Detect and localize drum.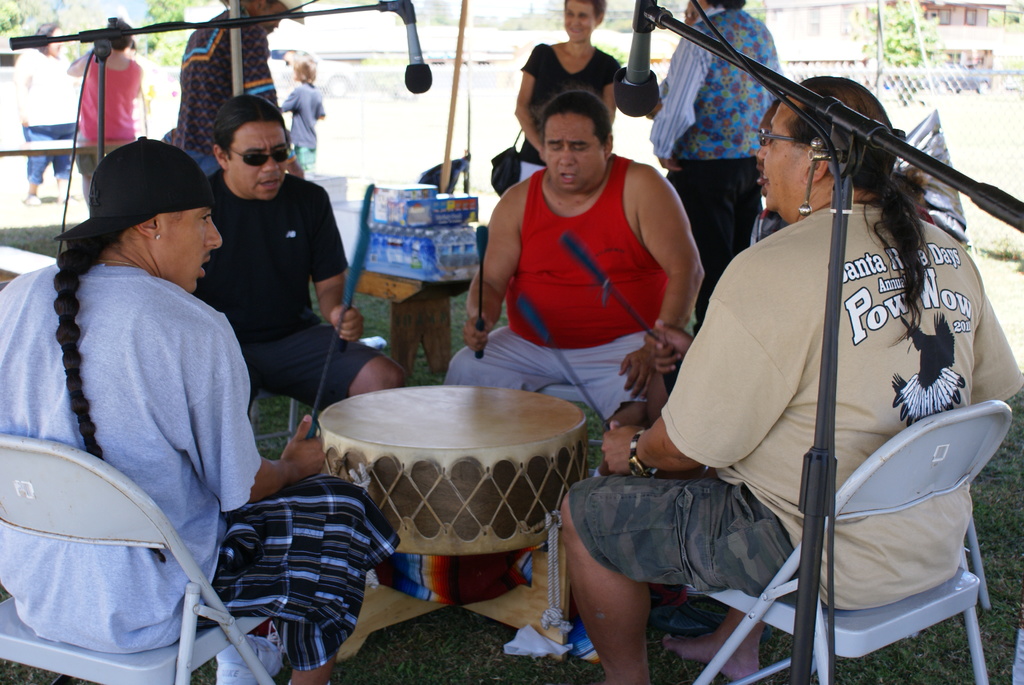
Localized at 322,381,589,553.
